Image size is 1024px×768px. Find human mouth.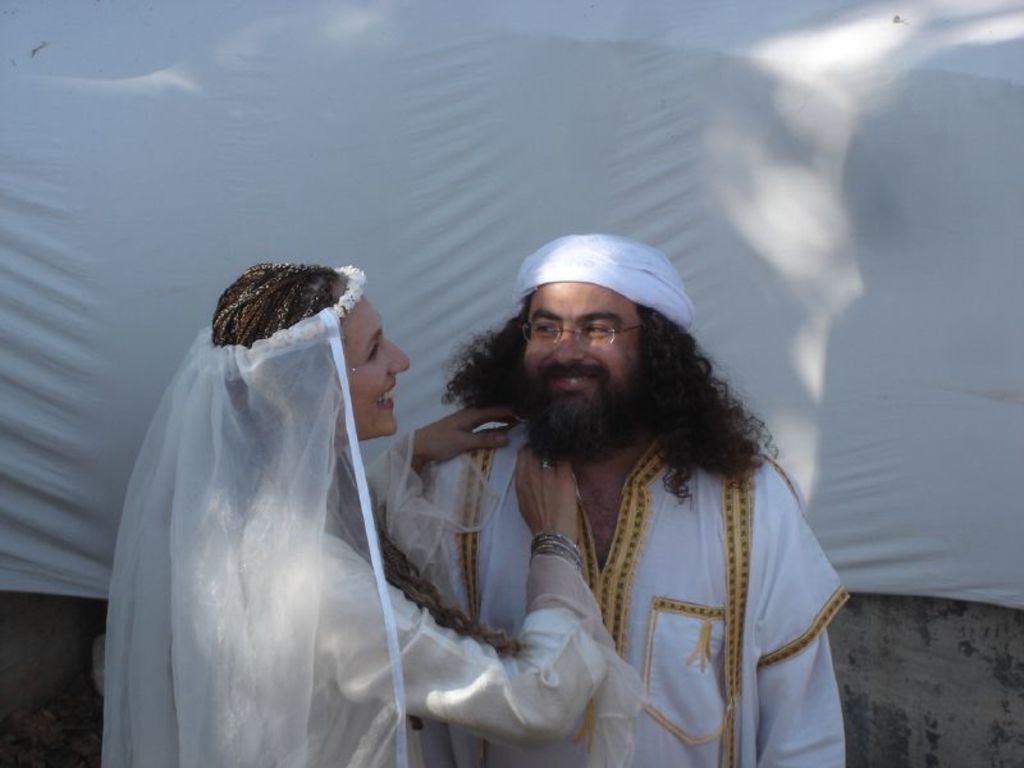
left=547, top=371, right=599, bottom=390.
